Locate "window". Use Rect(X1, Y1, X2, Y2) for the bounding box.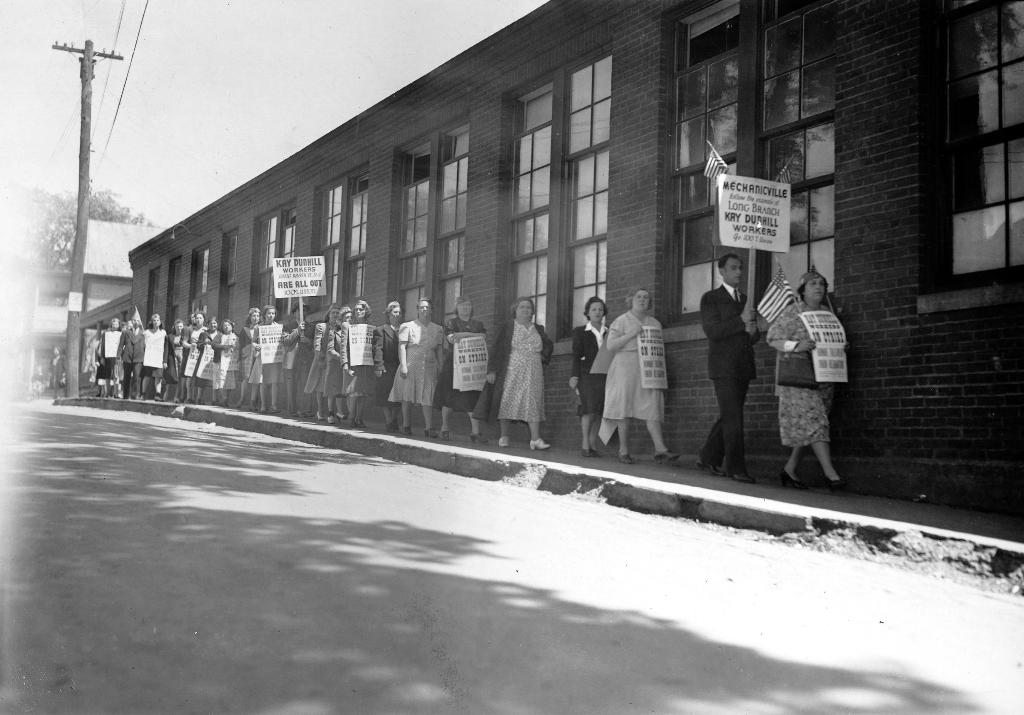
Rect(909, 35, 1009, 298).
